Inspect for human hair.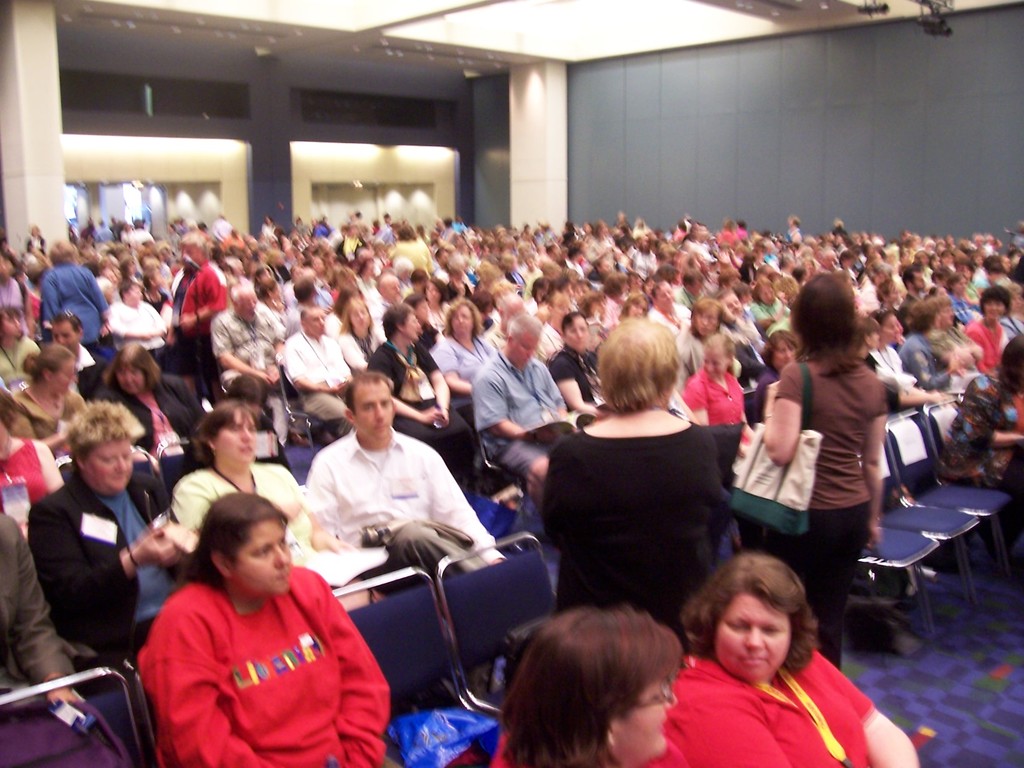
Inspection: <bbox>497, 606, 684, 767</bbox>.
